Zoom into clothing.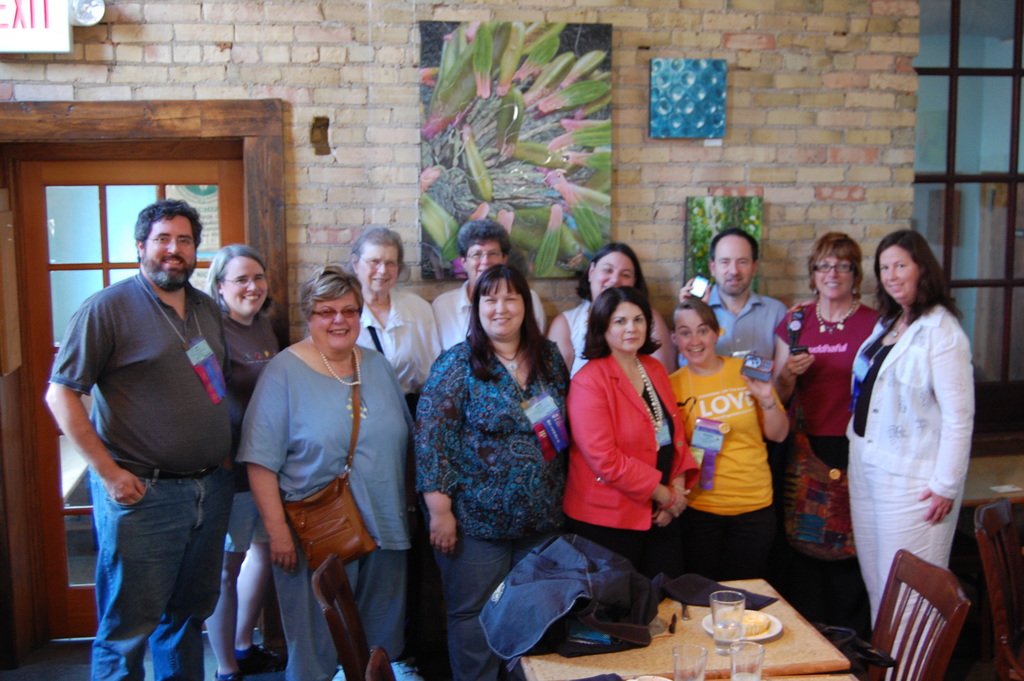
Zoom target: 570, 308, 600, 368.
